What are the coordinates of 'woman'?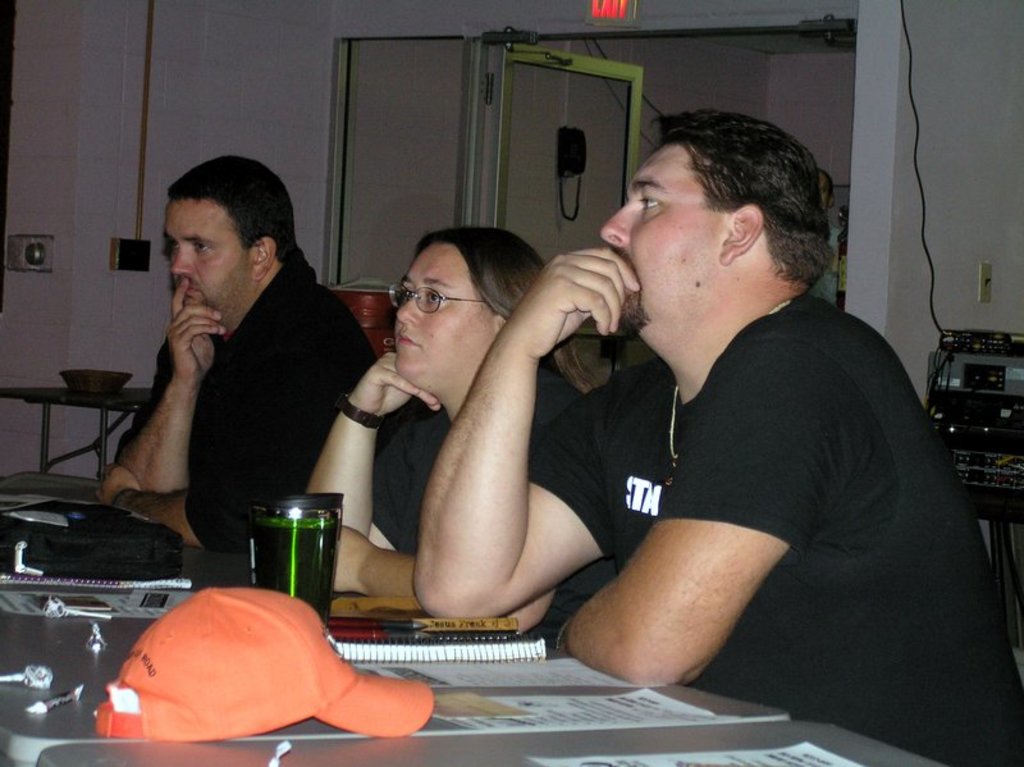
(left=366, top=161, right=654, bottom=657).
